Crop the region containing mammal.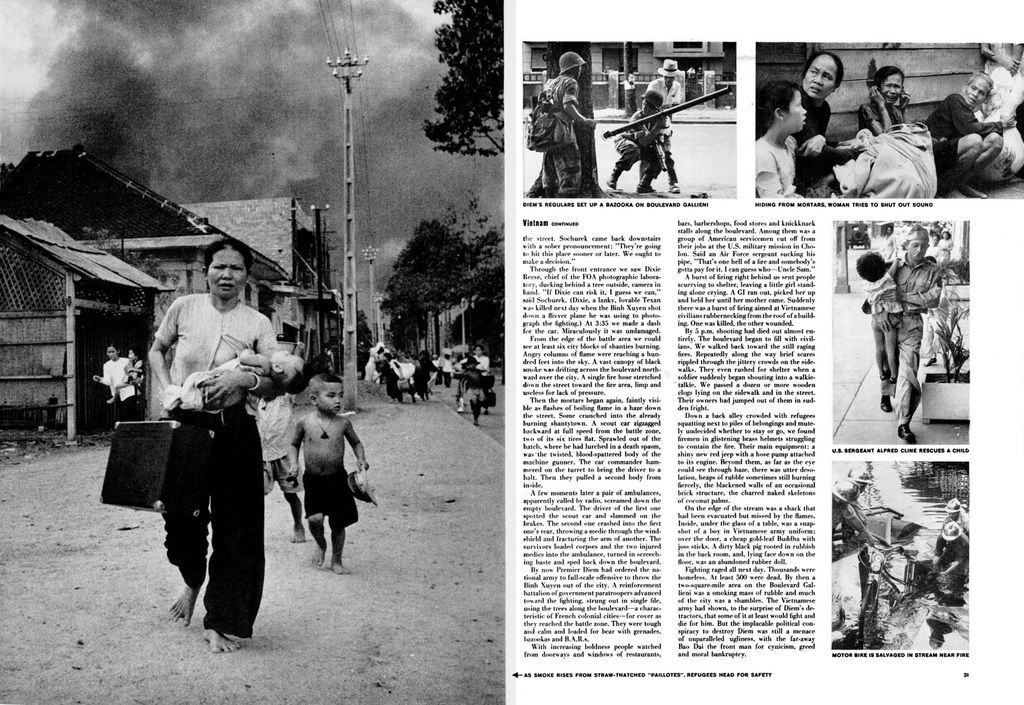
Crop region: detection(644, 53, 685, 190).
